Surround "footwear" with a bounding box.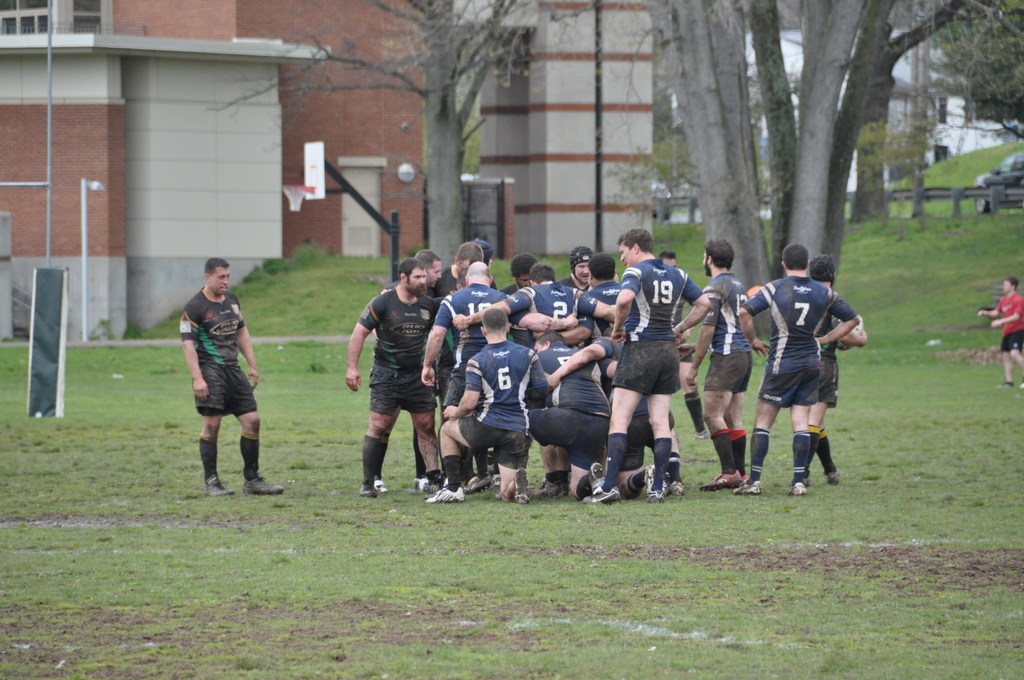
bbox=[995, 374, 1017, 387].
